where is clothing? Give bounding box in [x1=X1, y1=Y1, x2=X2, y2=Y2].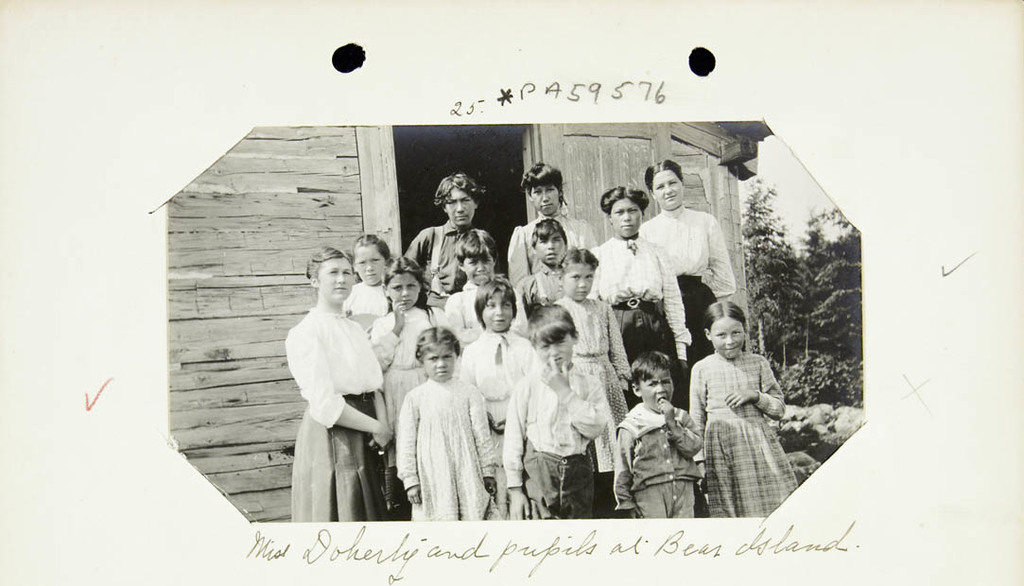
[x1=690, y1=351, x2=799, y2=519].
